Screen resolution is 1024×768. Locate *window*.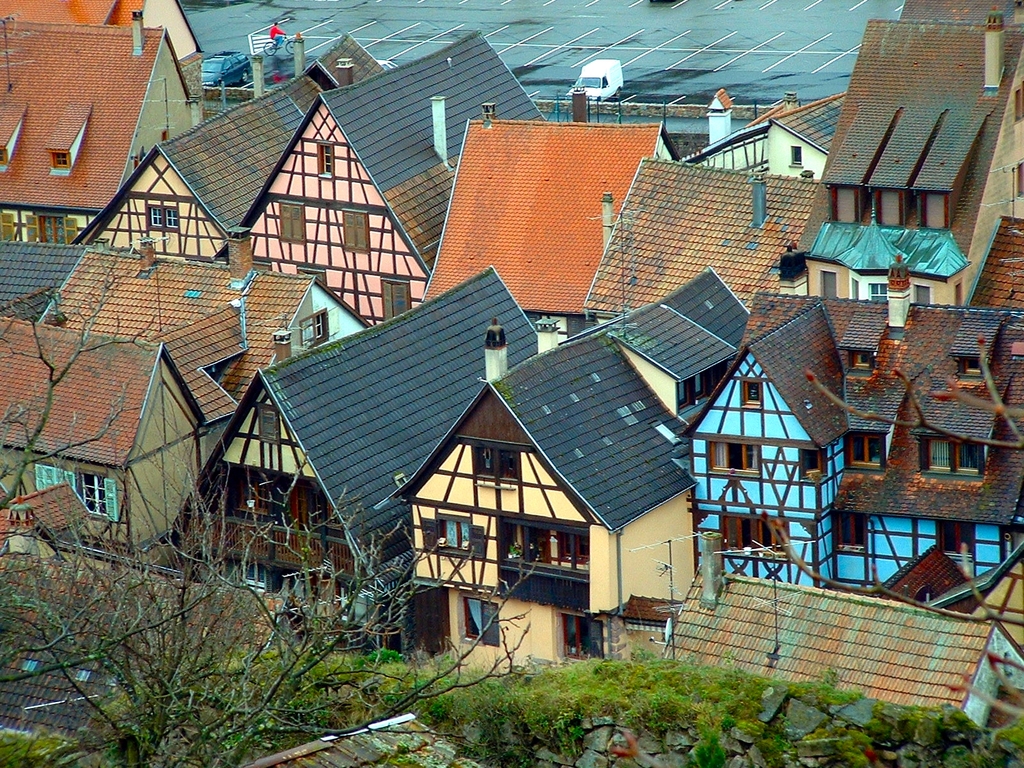
detection(831, 185, 858, 220).
